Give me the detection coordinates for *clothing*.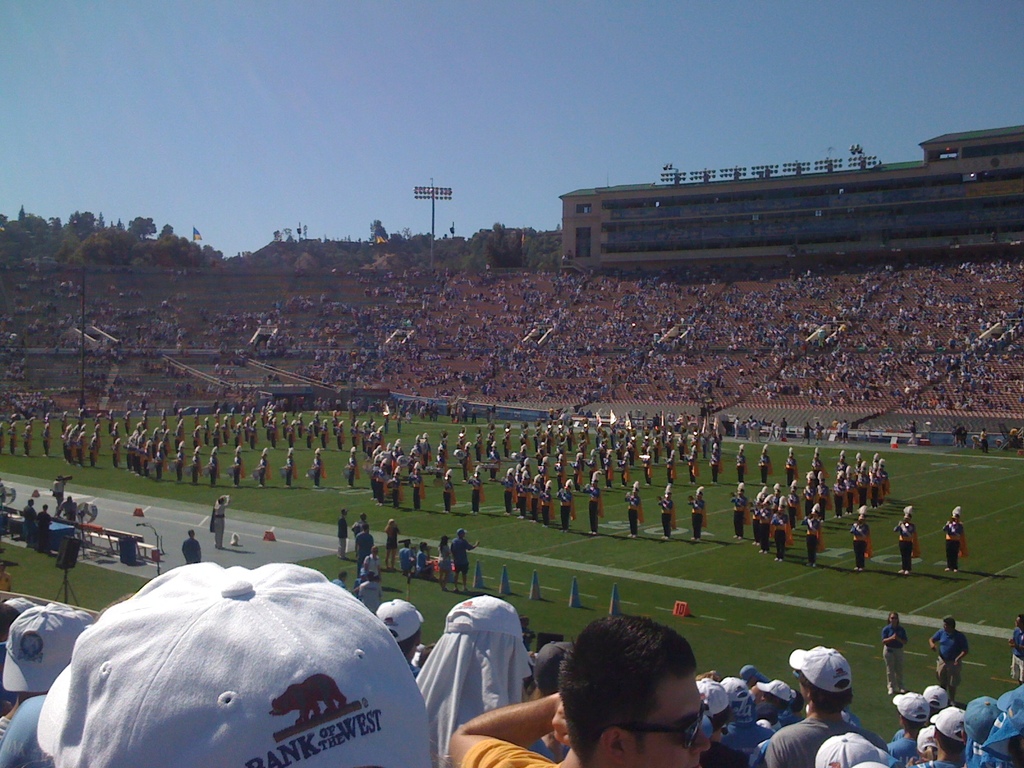
pyautogui.locateOnScreen(388, 477, 405, 506).
